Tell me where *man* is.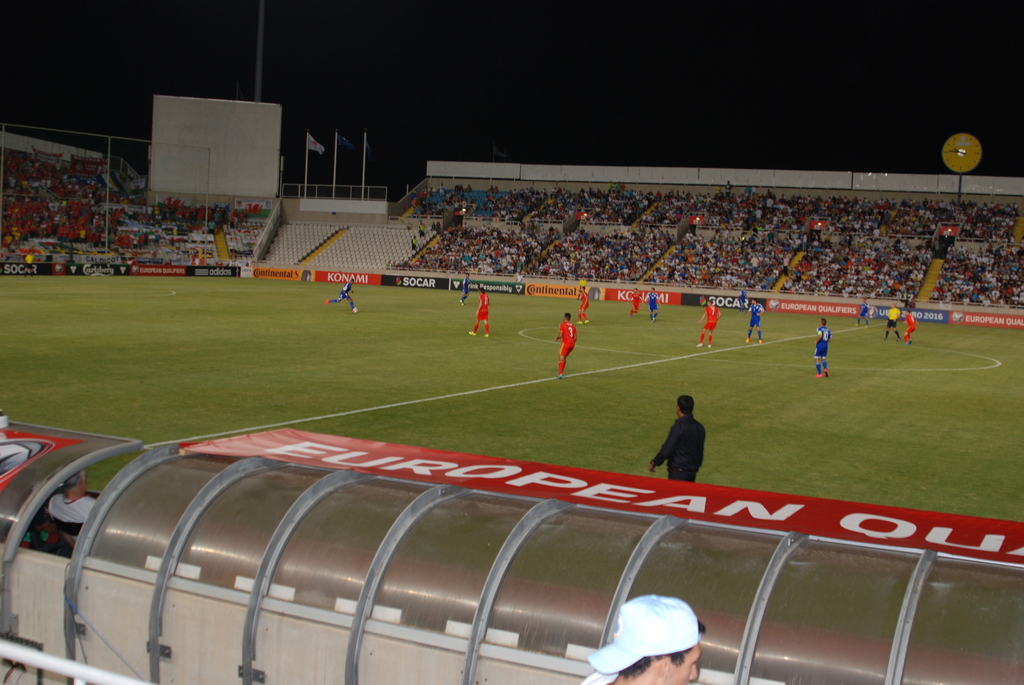
*man* is at (left=745, top=301, right=763, bottom=344).
